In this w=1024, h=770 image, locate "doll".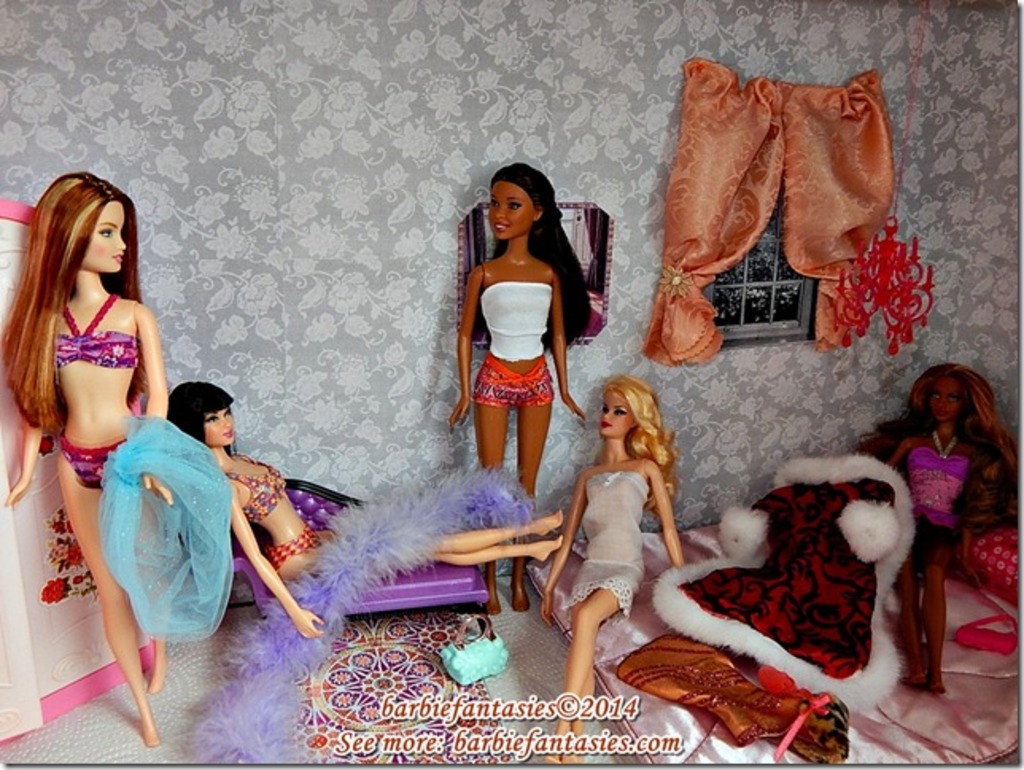
Bounding box: (165, 377, 569, 632).
